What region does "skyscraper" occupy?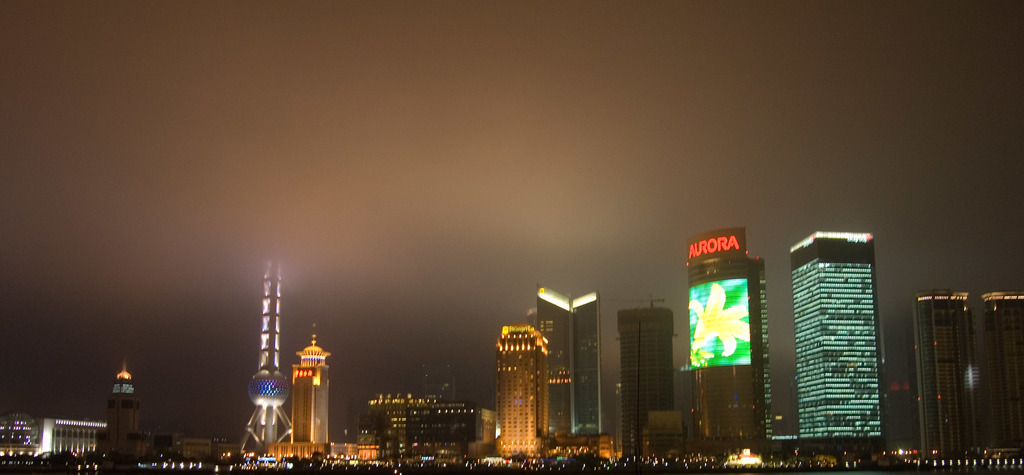
(684, 229, 772, 460).
